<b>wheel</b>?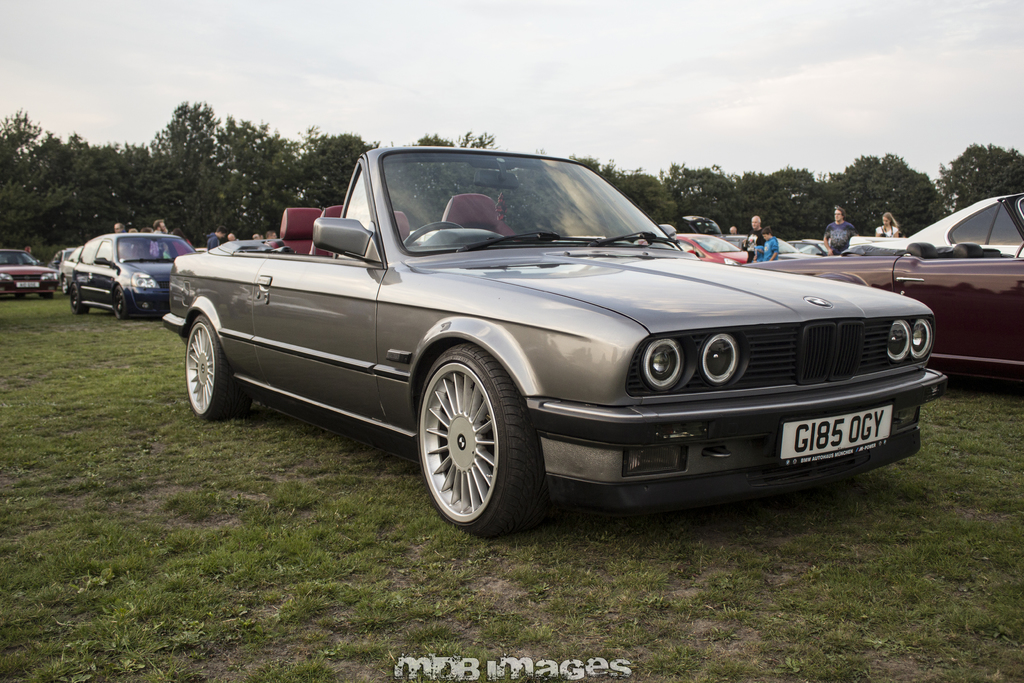
rect(67, 283, 85, 313)
